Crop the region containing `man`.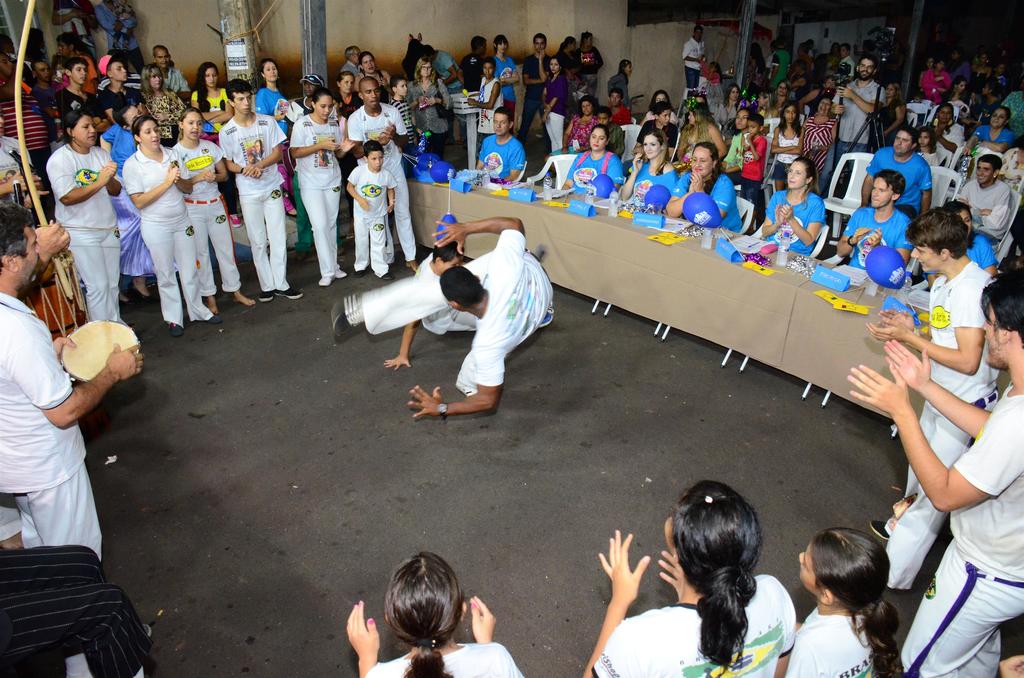
Crop region: l=337, t=42, r=371, b=77.
